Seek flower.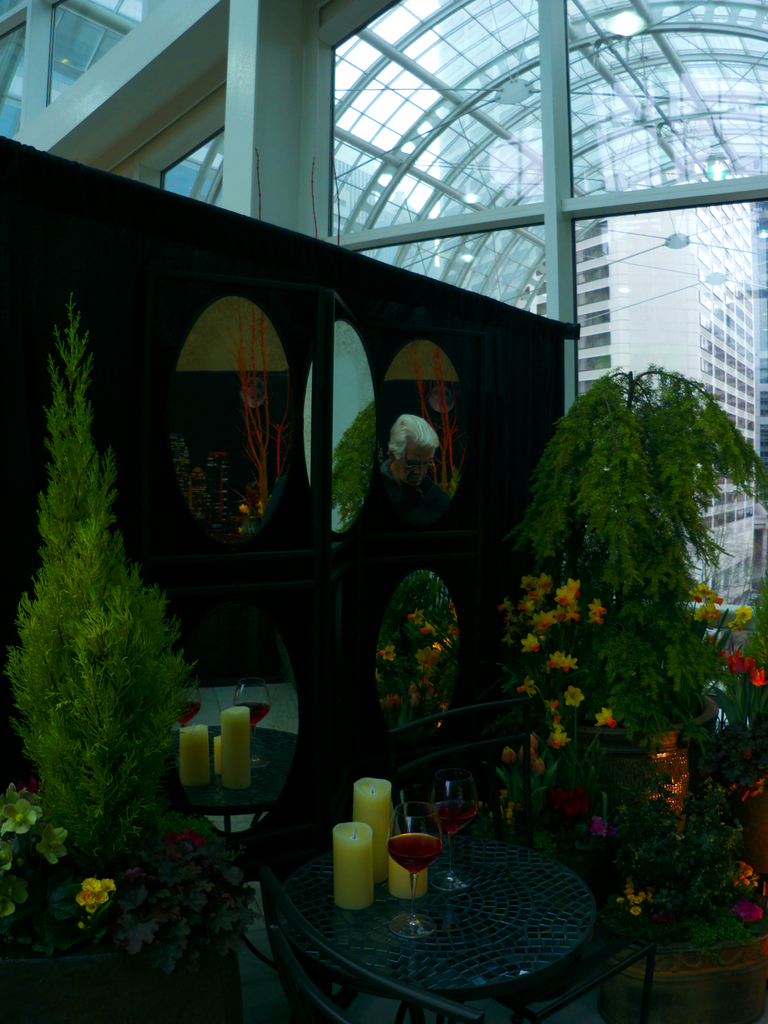
76,867,113,911.
